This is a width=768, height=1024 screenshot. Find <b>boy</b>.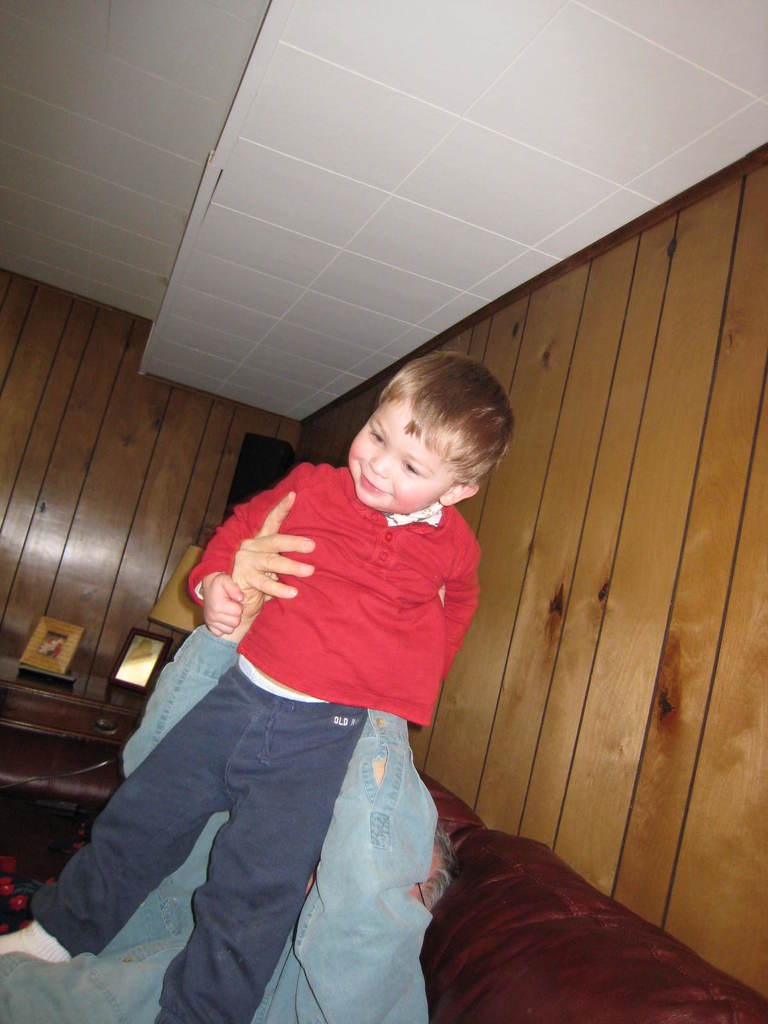
Bounding box: rect(100, 322, 521, 979).
